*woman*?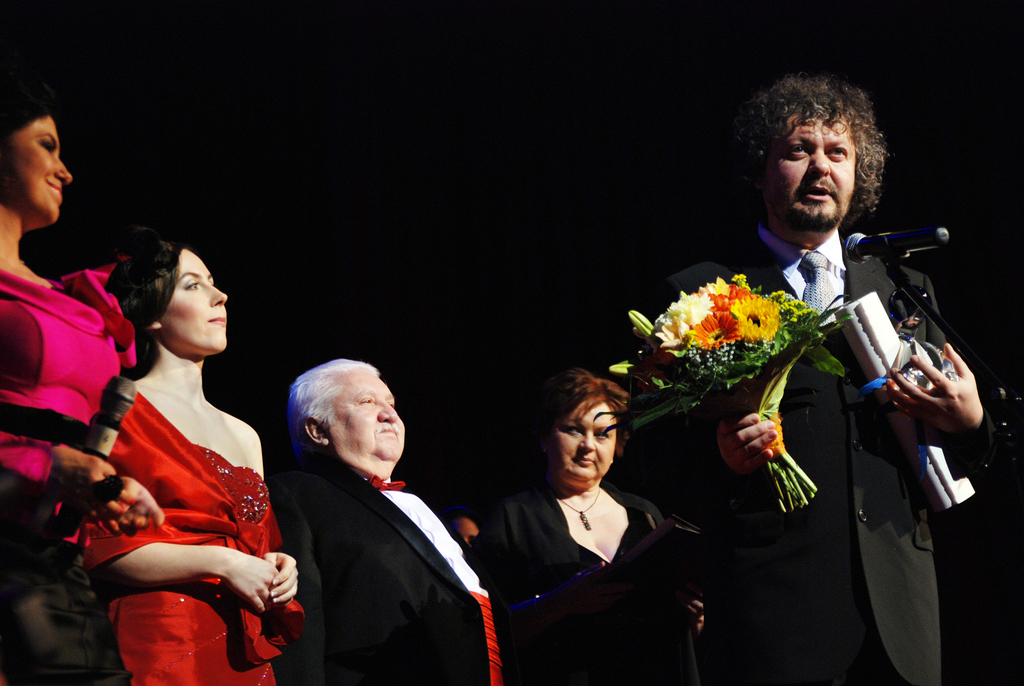
select_region(62, 213, 288, 679)
